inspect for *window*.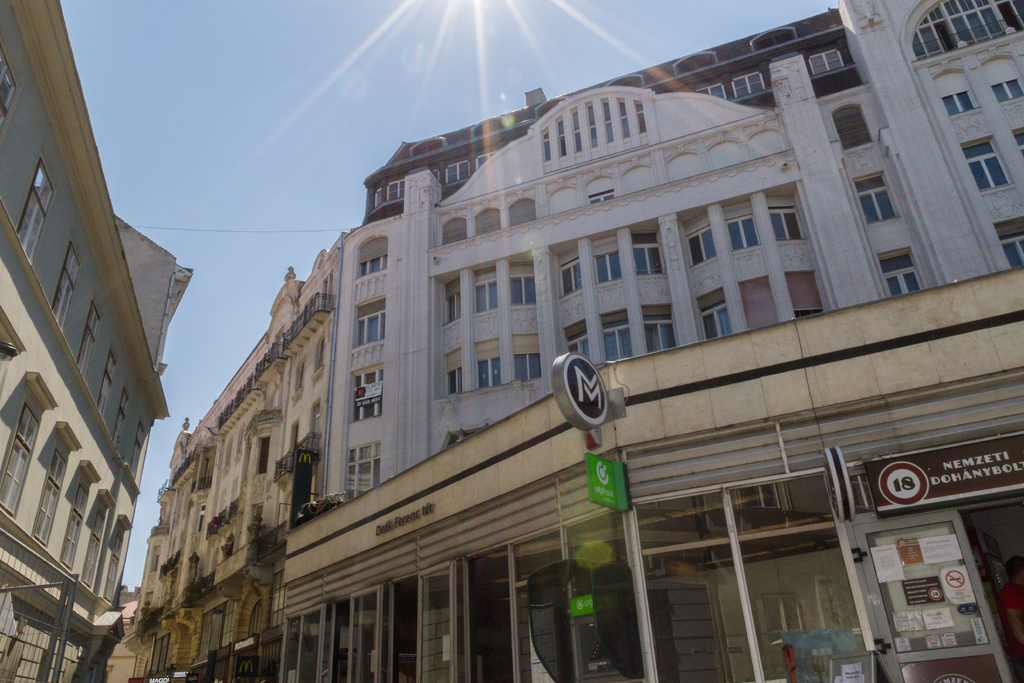
Inspection: [512,336,540,379].
